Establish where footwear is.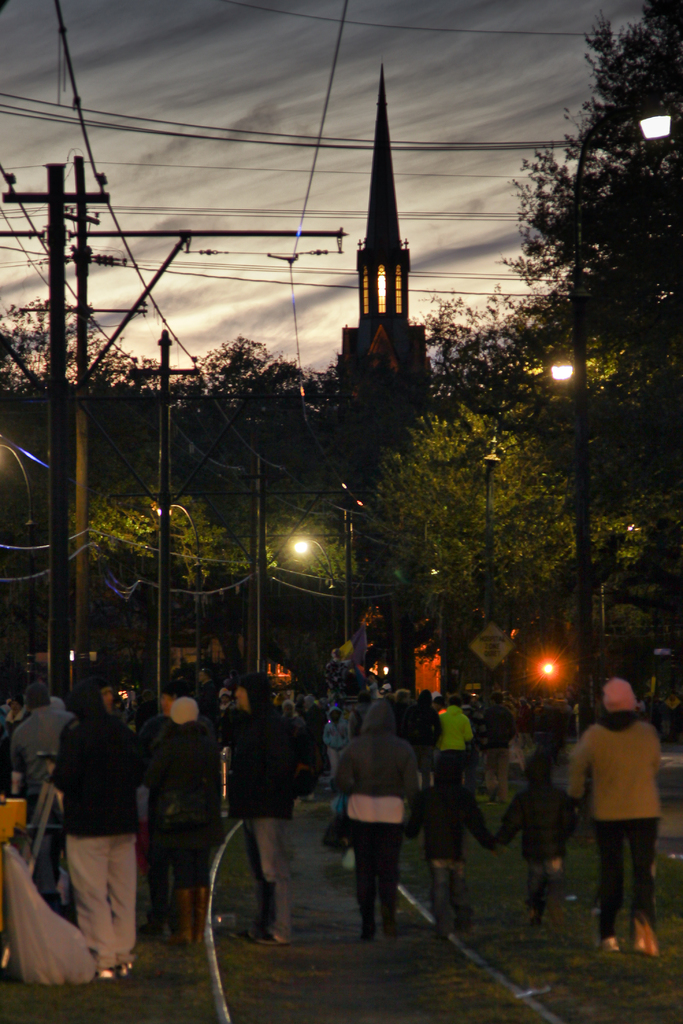
Established at Rect(94, 966, 106, 984).
